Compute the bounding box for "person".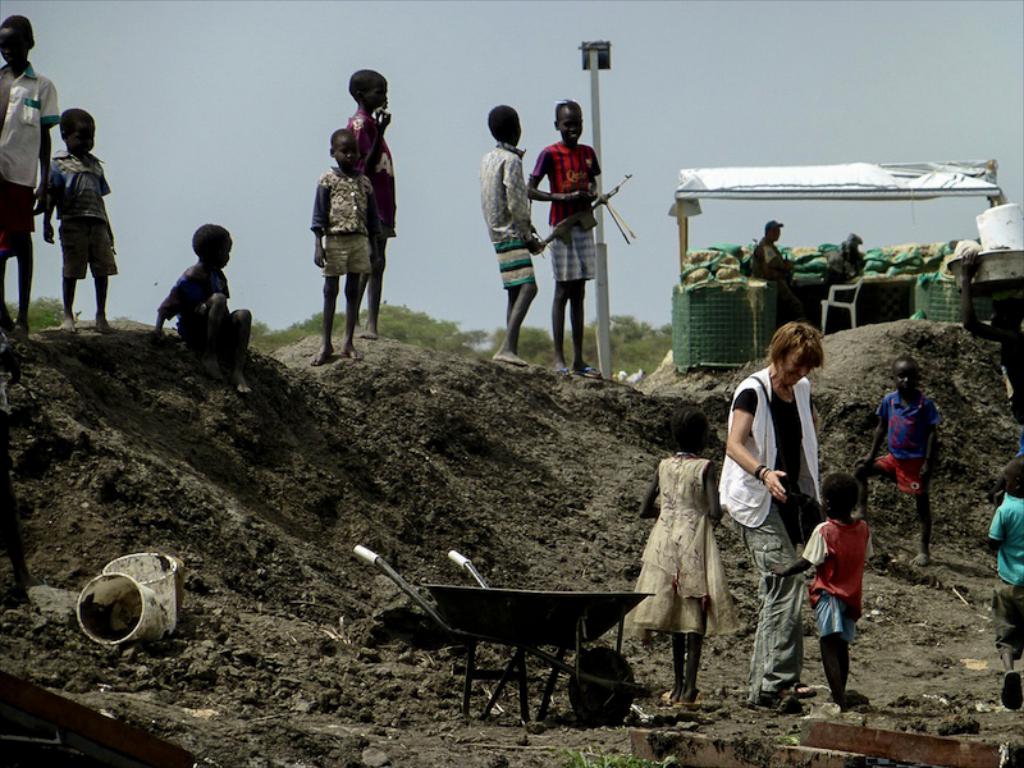
<box>476,101,549,380</box>.
